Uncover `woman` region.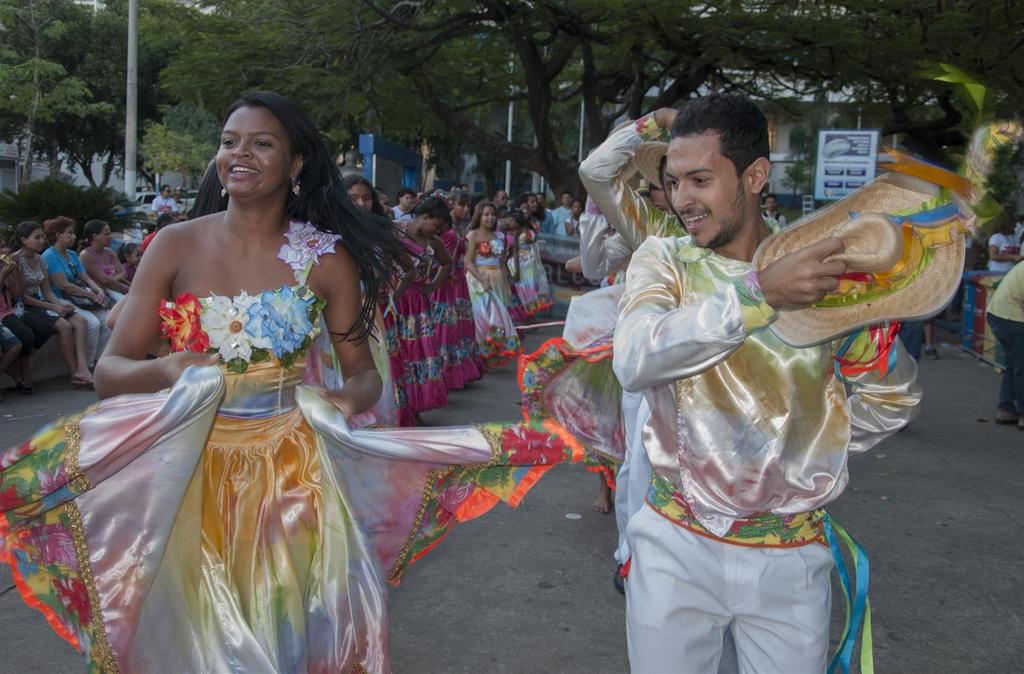
Uncovered: bbox(56, 88, 401, 653).
